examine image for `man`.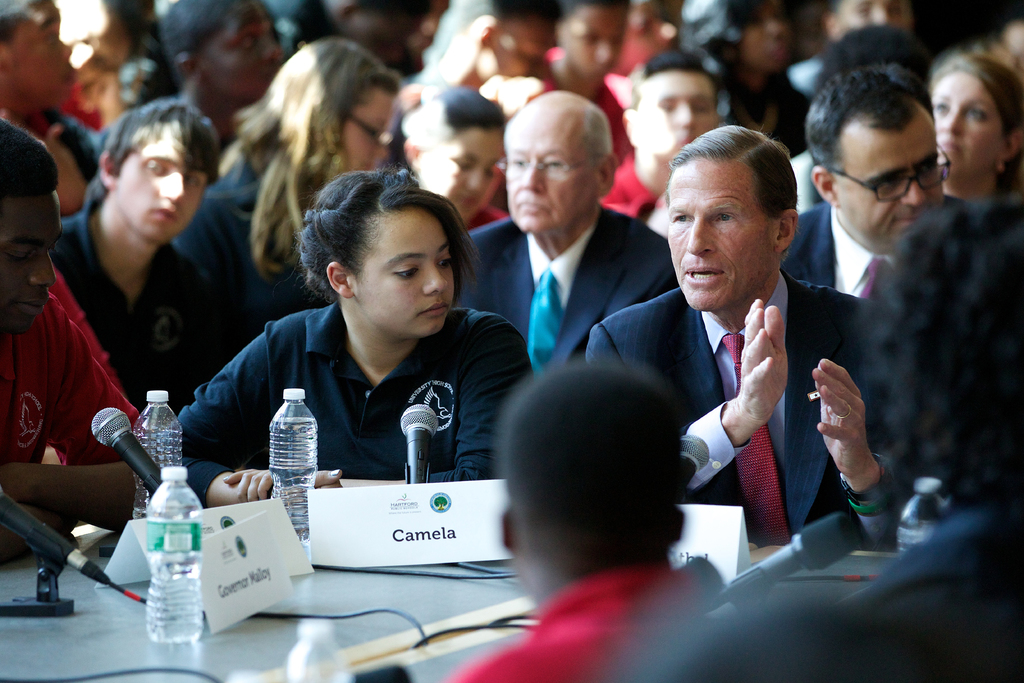
Examination result: 600, 51, 721, 222.
